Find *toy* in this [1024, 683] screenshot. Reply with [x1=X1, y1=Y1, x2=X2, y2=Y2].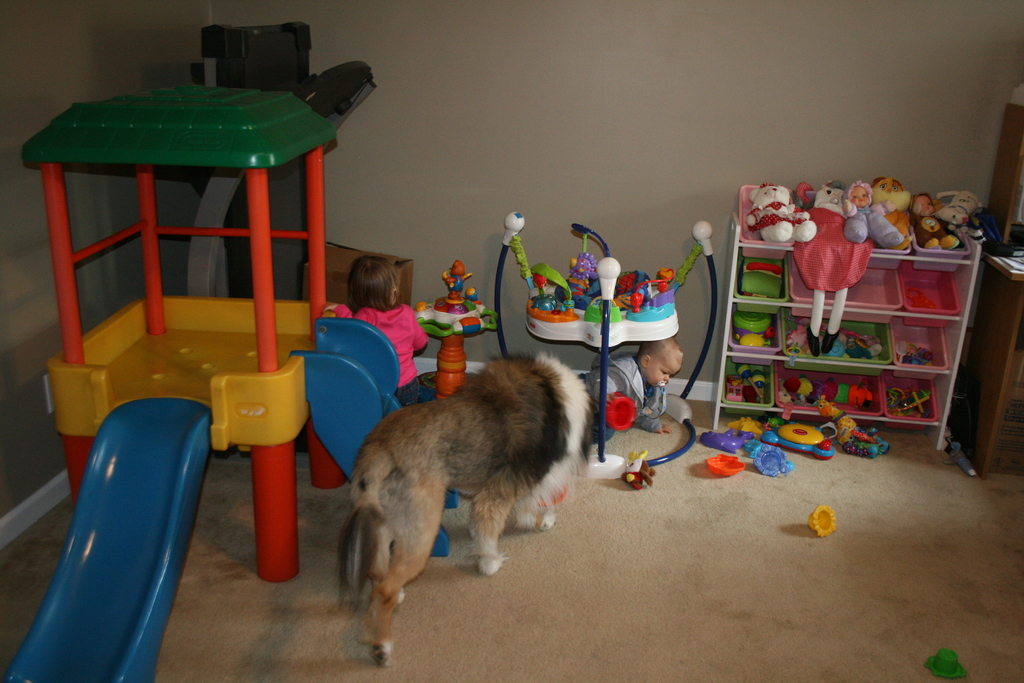
[x1=808, y1=502, x2=836, y2=535].
